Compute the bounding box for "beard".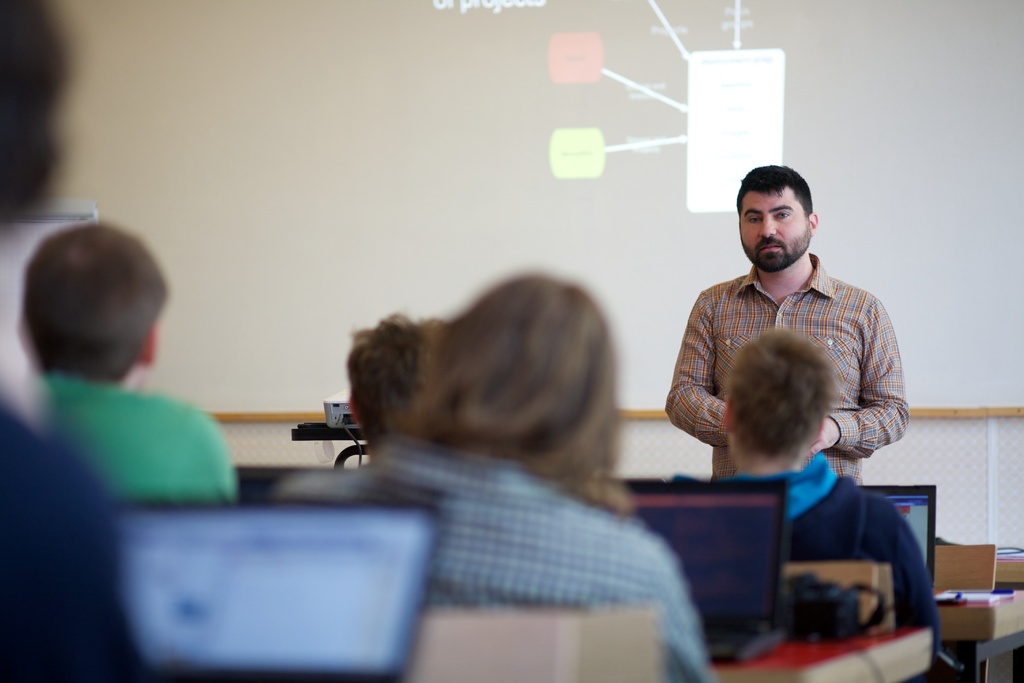
740, 220, 816, 272.
